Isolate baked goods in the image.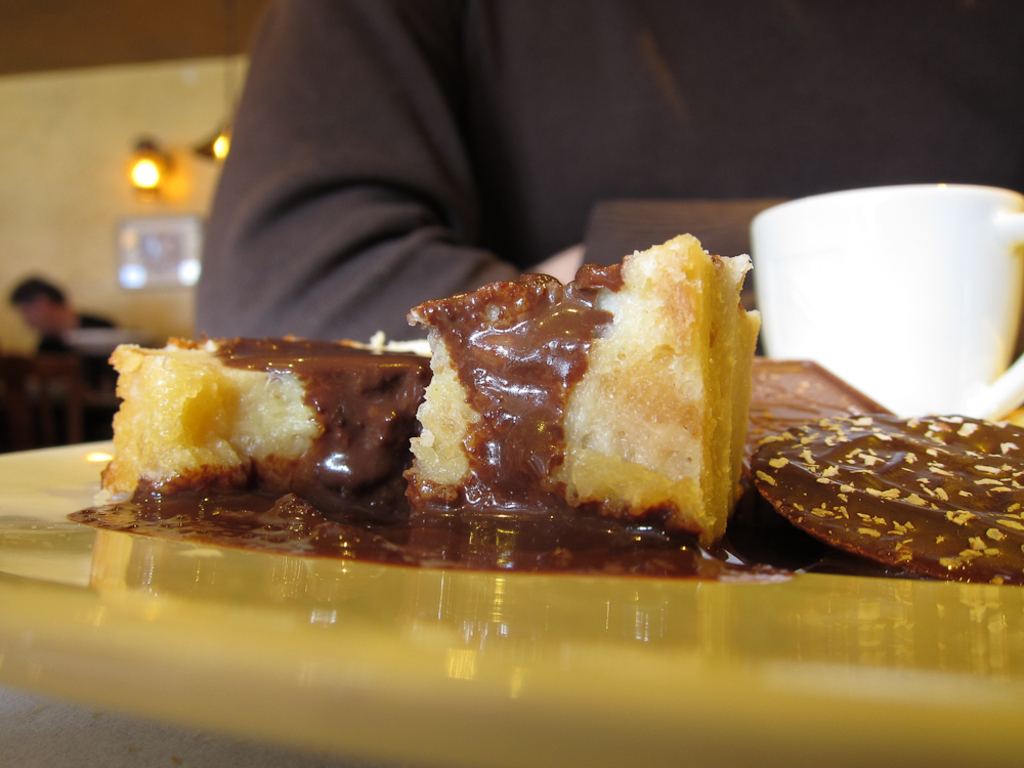
Isolated region: bbox(139, 251, 750, 573).
